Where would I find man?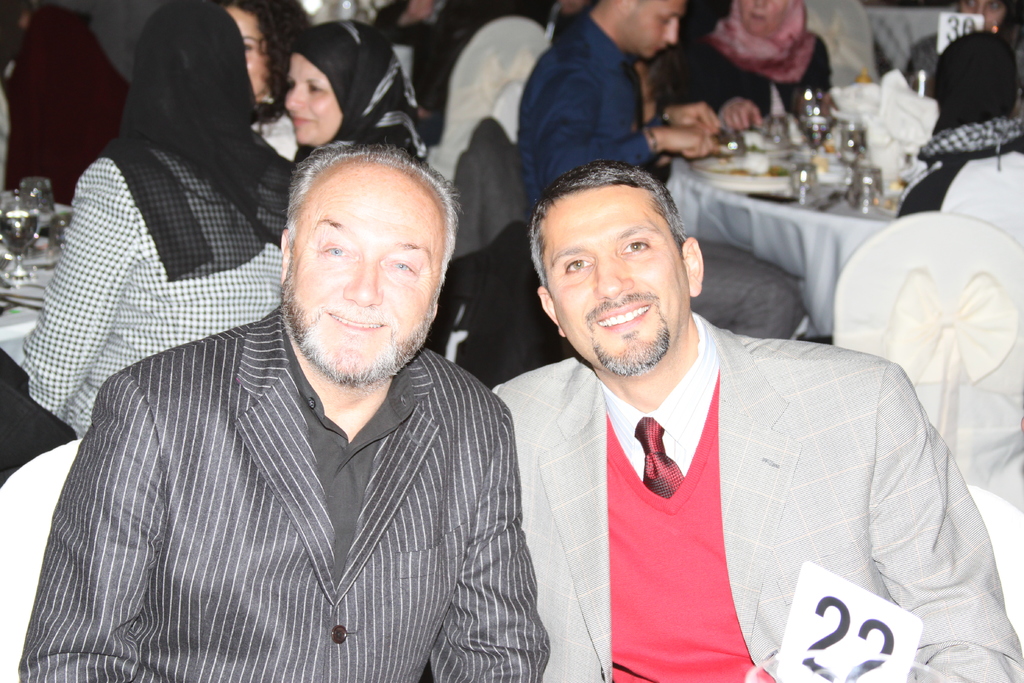
At (left=513, top=0, right=804, bottom=350).
